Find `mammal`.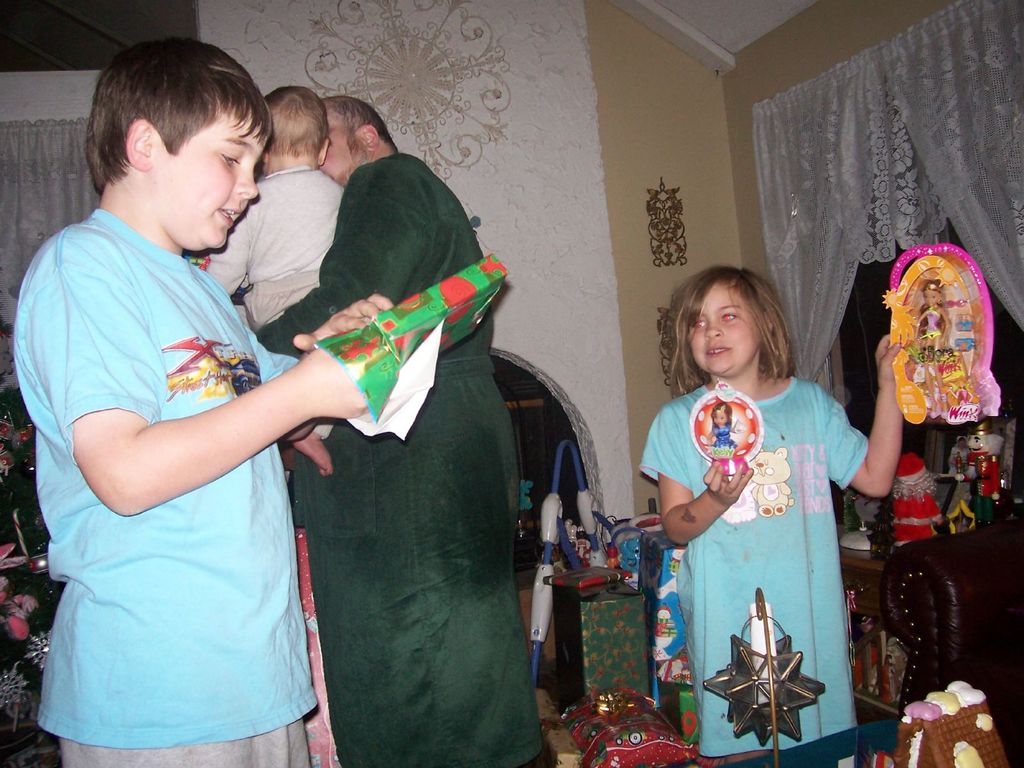
detection(635, 261, 881, 740).
